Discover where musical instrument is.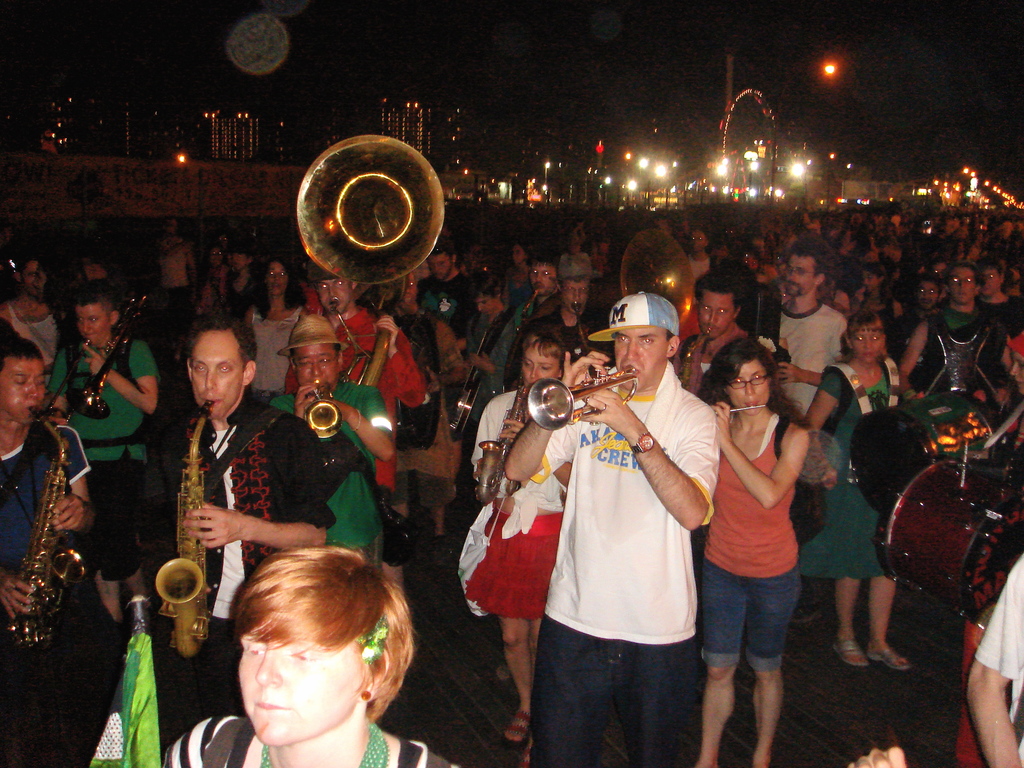
Discovered at 294,129,445,315.
